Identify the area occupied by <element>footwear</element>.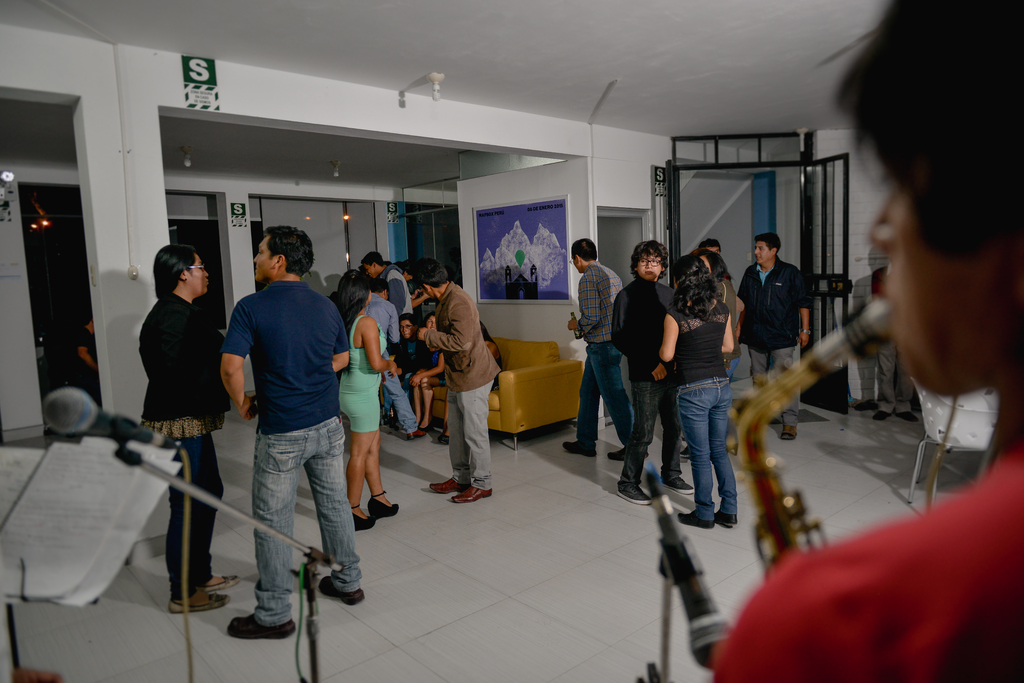
Area: {"x1": 676, "y1": 505, "x2": 717, "y2": 530}.
